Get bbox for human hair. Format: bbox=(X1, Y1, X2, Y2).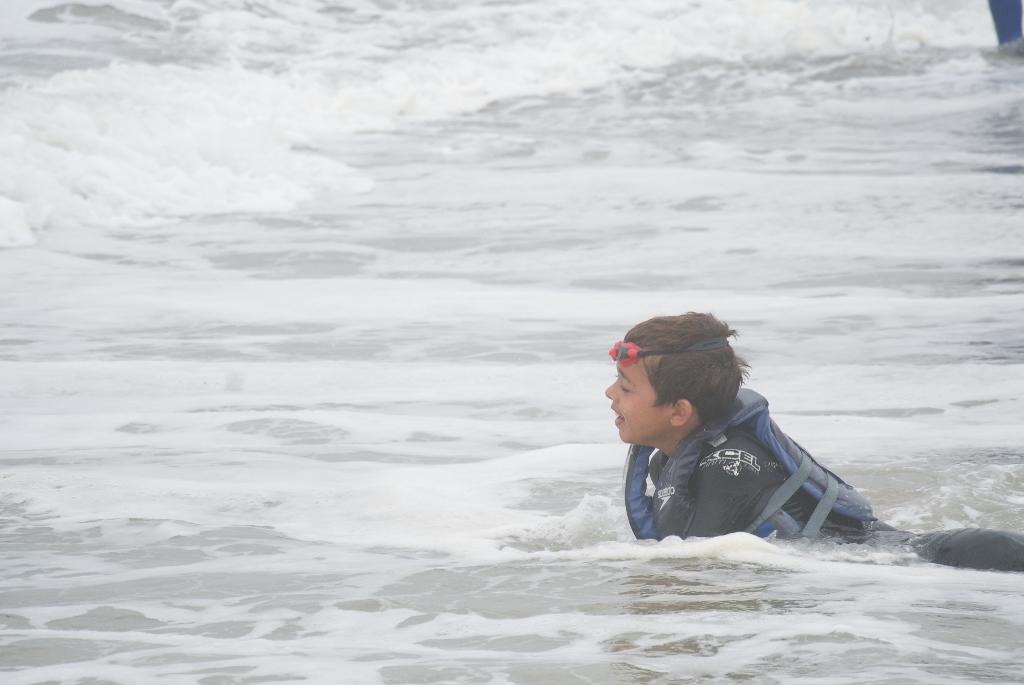
bbox=(624, 305, 751, 421).
